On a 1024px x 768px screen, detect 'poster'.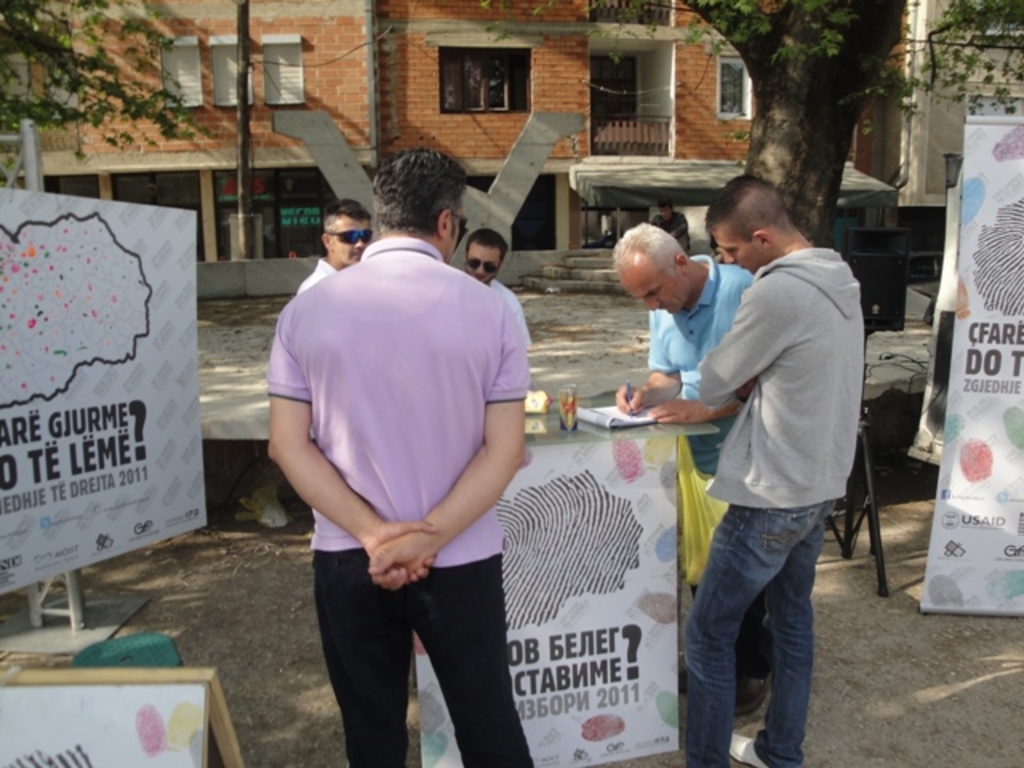
Rect(918, 118, 1022, 618).
